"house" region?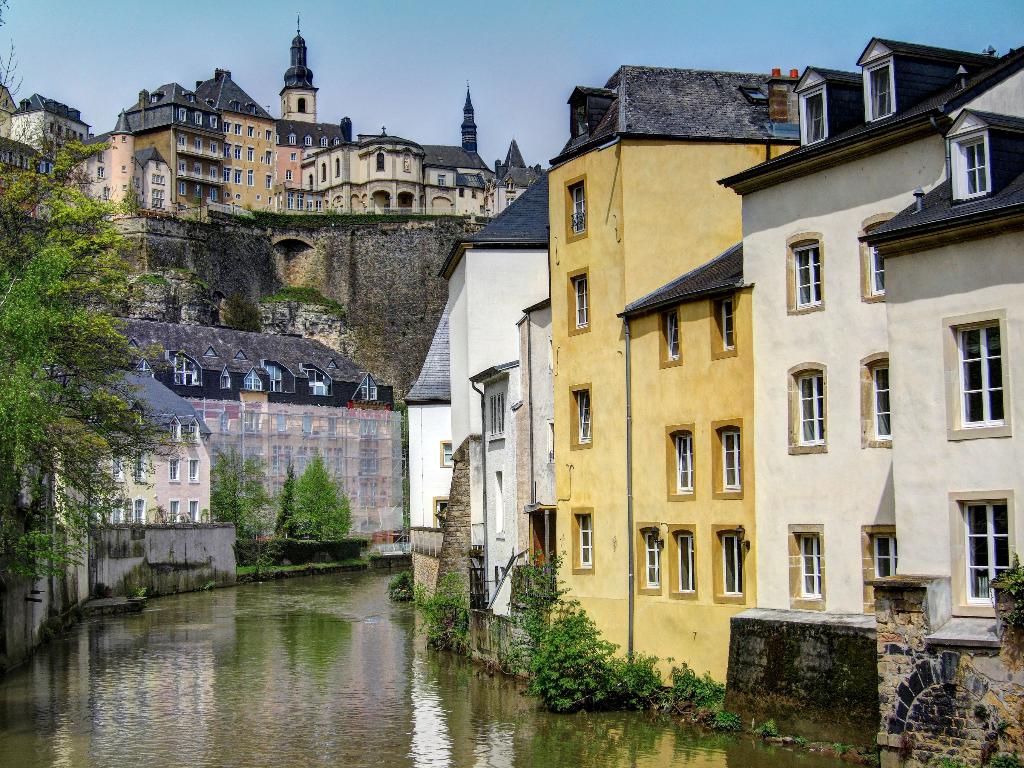
548, 58, 758, 714
